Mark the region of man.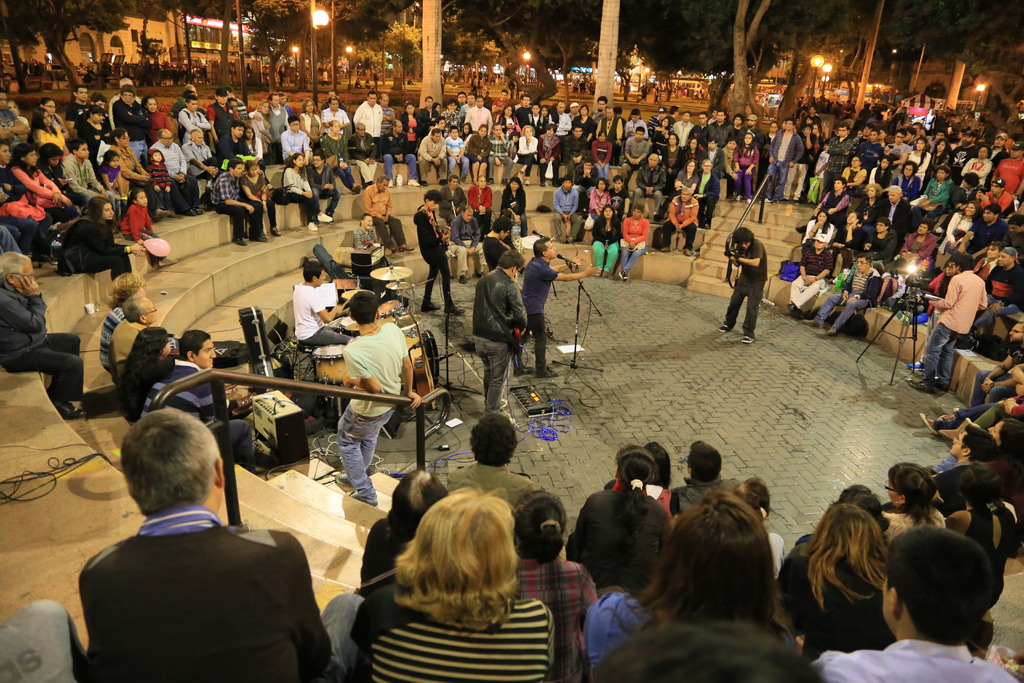
Region: l=279, t=111, r=314, b=191.
